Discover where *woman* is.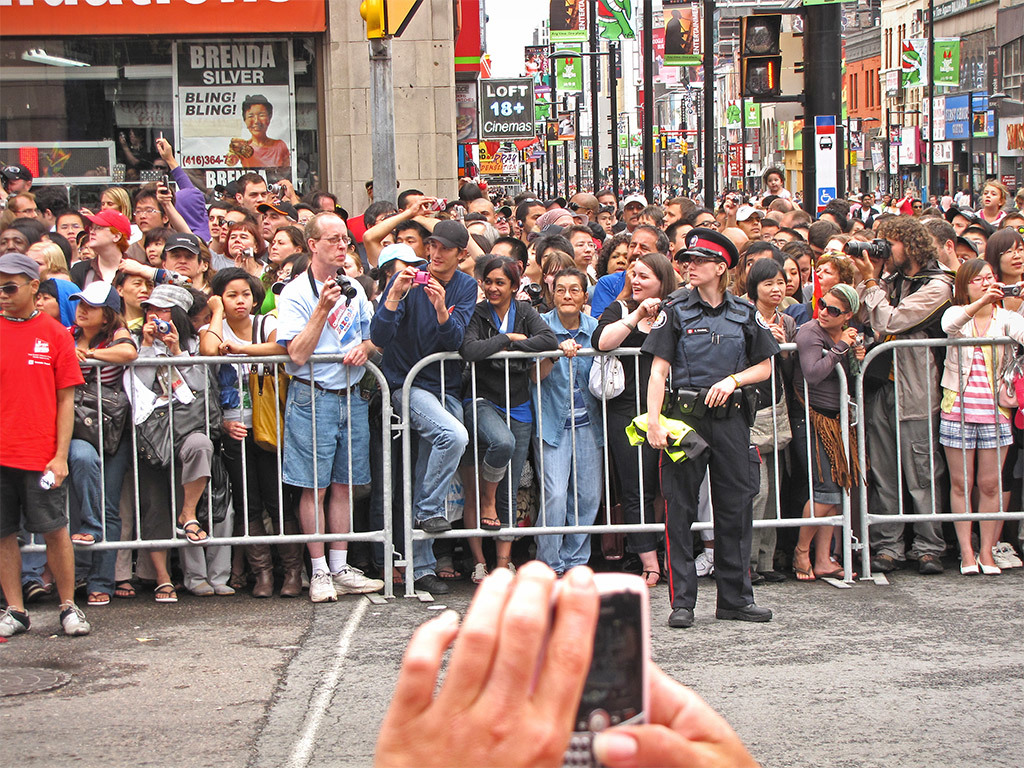
Discovered at <box>223,89,288,168</box>.
